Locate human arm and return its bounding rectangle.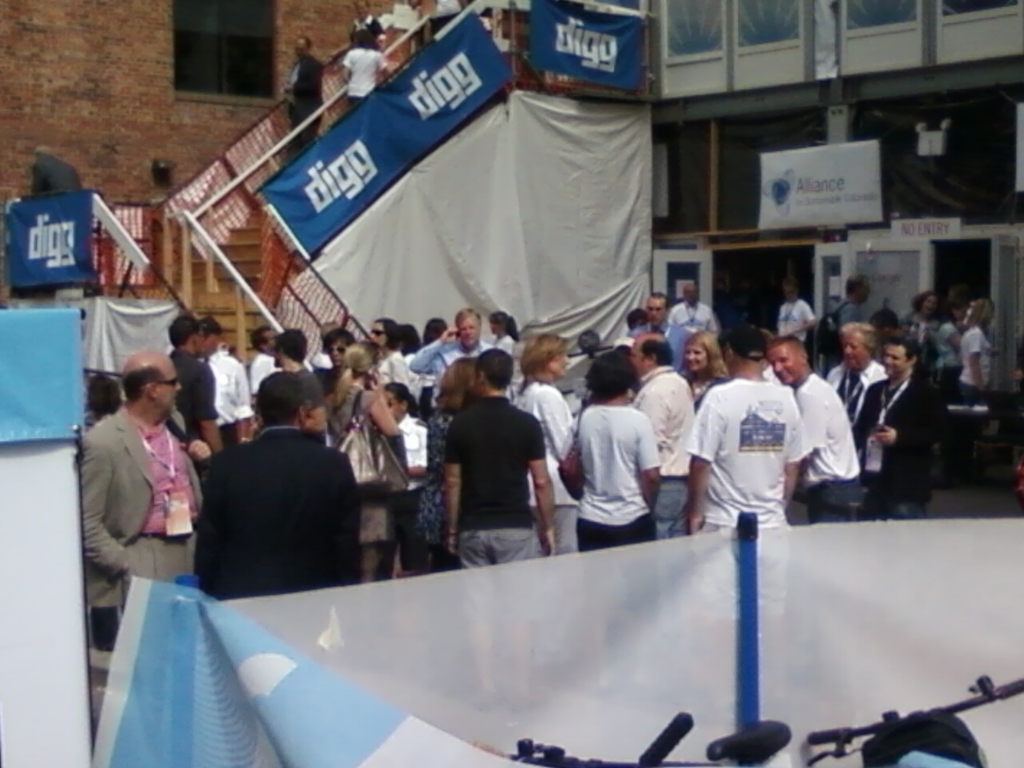
[x1=795, y1=386, x2=834, y2=488].
